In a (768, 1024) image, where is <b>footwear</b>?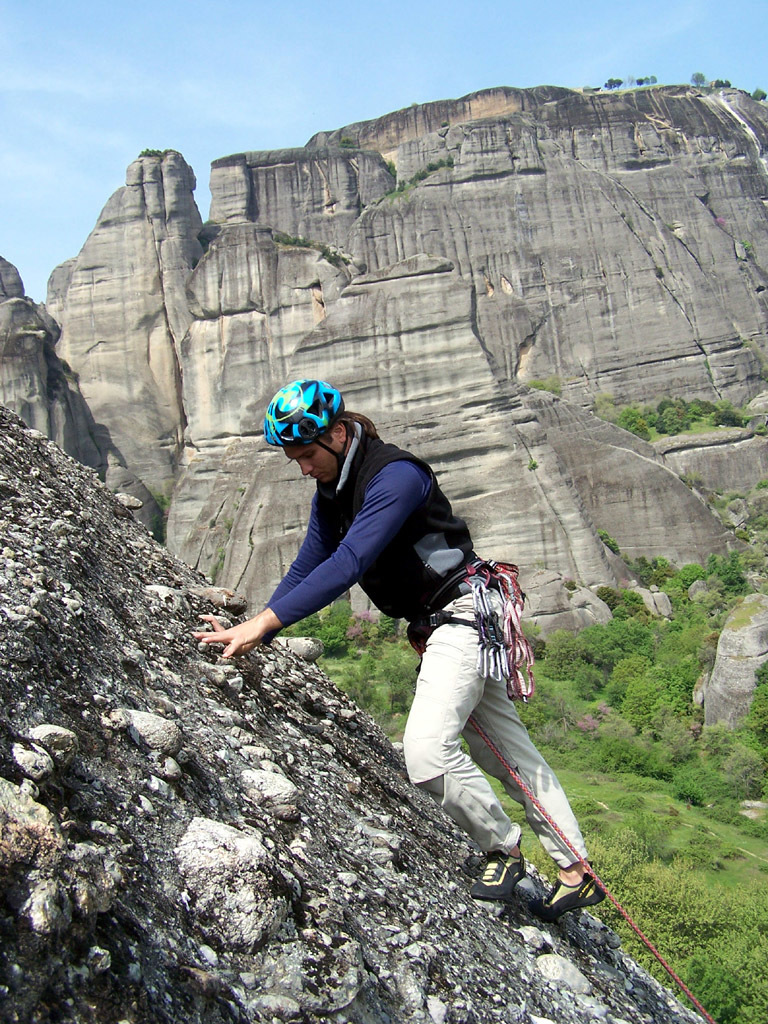
<box>543,868,605,917</box>.
